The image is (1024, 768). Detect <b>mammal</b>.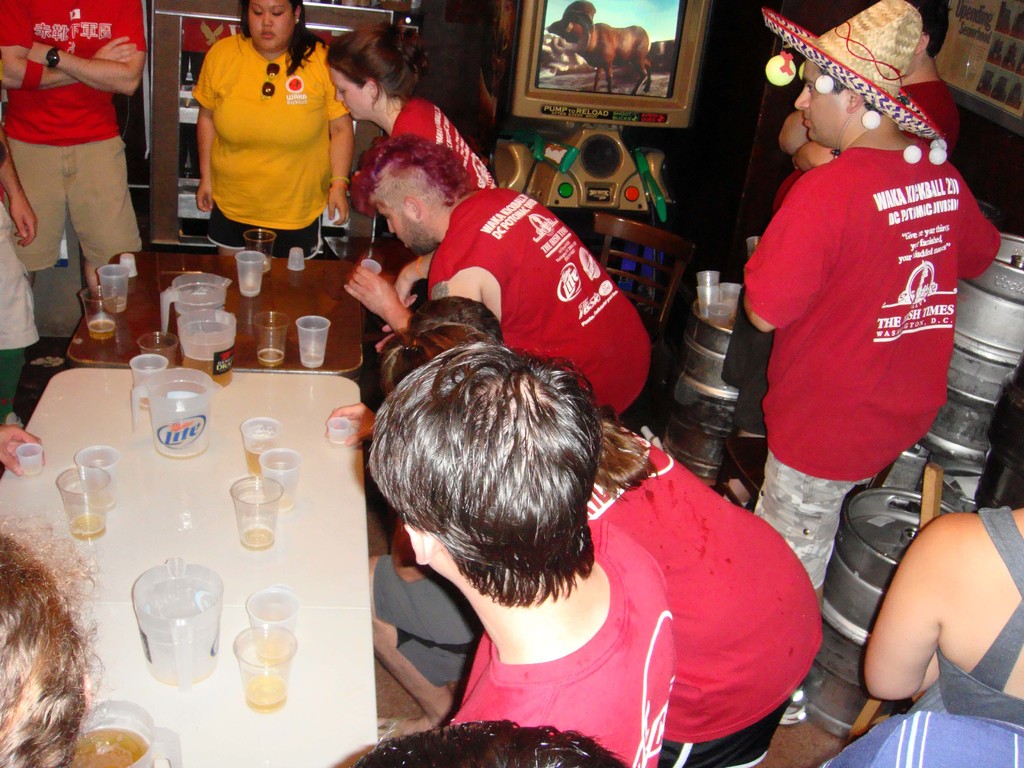
Detection: Rect(408, 291, 509, 348).
